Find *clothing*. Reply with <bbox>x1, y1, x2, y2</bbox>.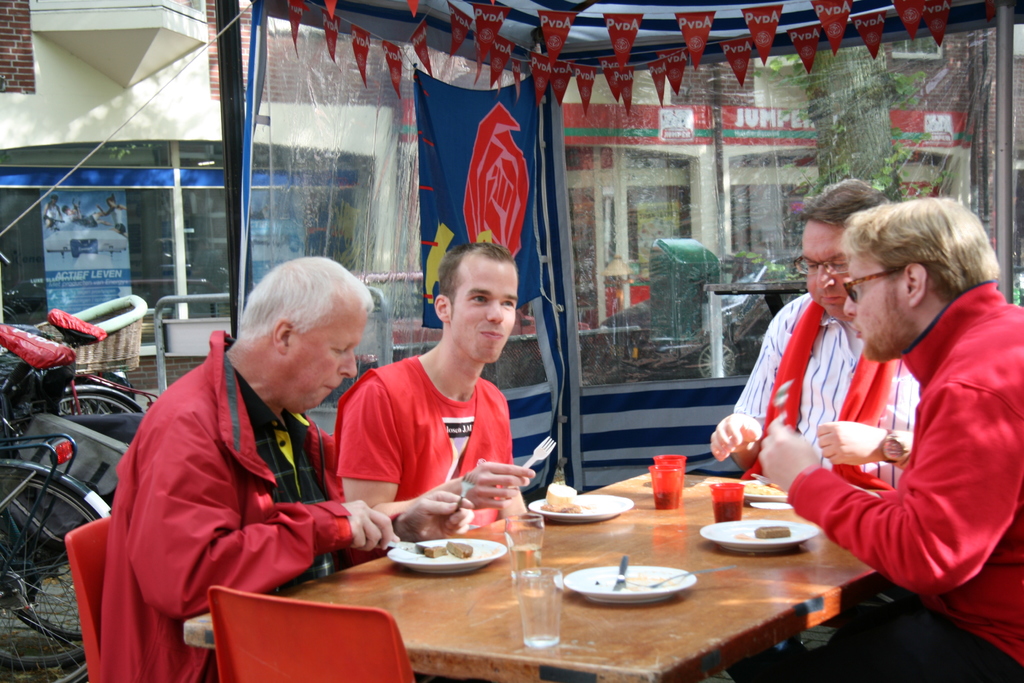
<bbox>334, 352, 516, 525</bbox>.
